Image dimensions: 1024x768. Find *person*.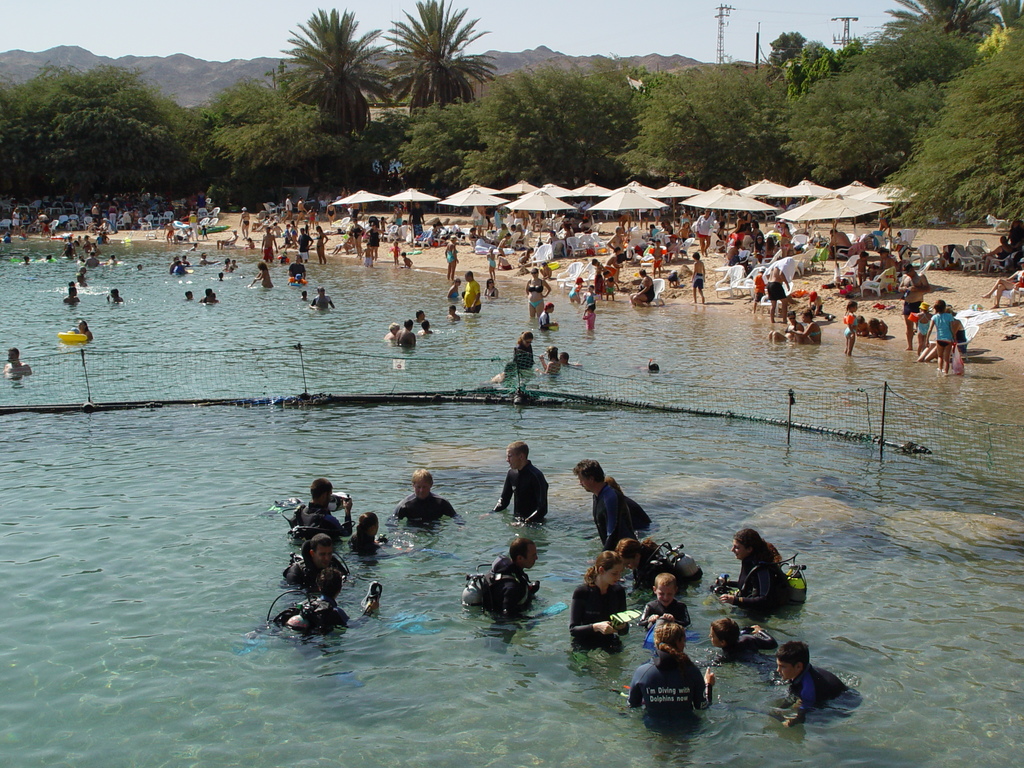
box=[497, 236, 510, 252].
